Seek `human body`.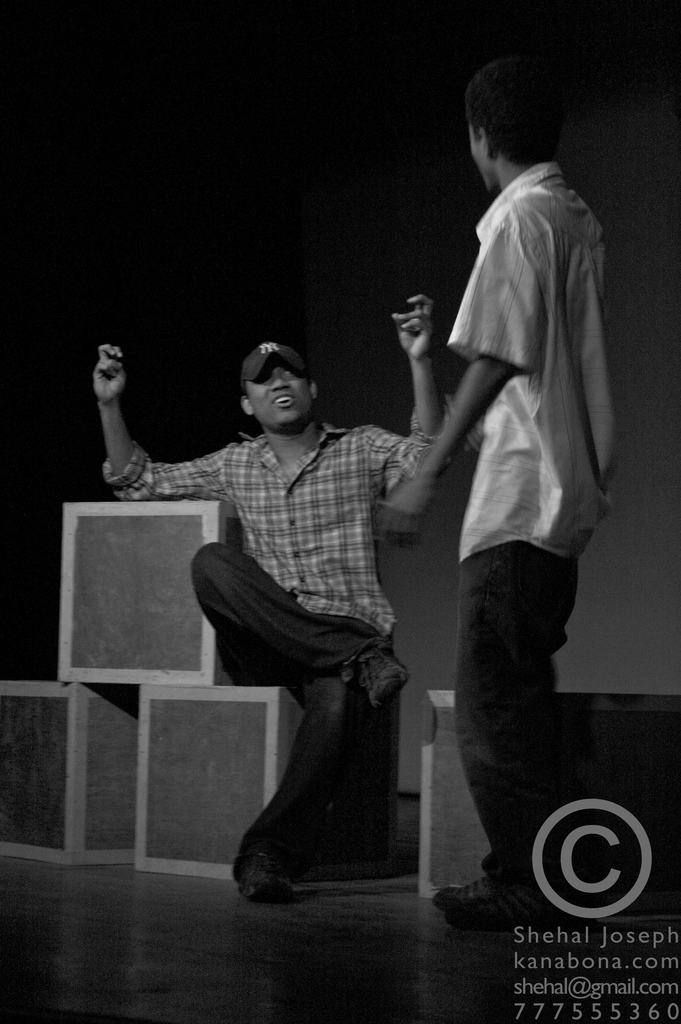
78,283,458,906.
